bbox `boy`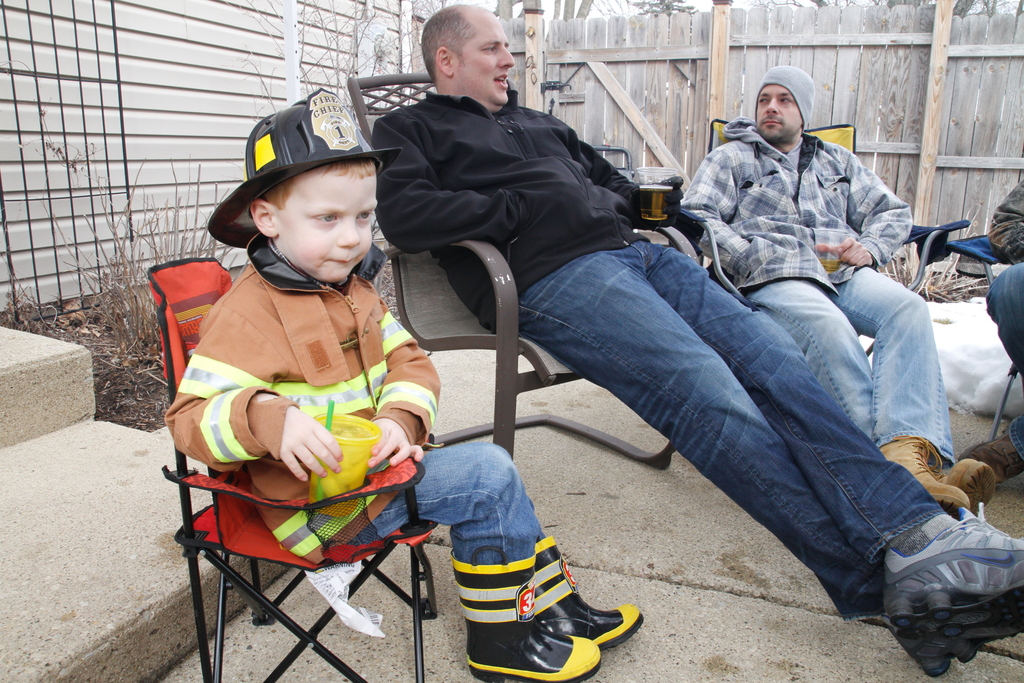
[153, 75, 653, 682]
